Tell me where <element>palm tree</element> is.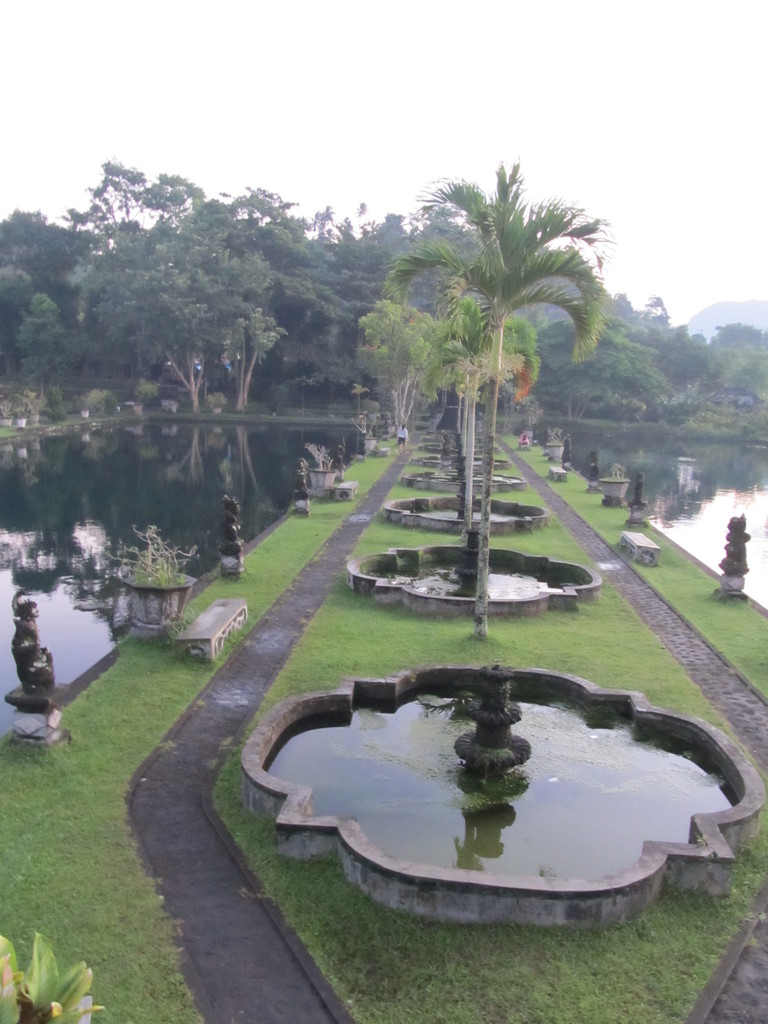
<element>palm tree</element> is at locate(324, 196, 427, 401).
